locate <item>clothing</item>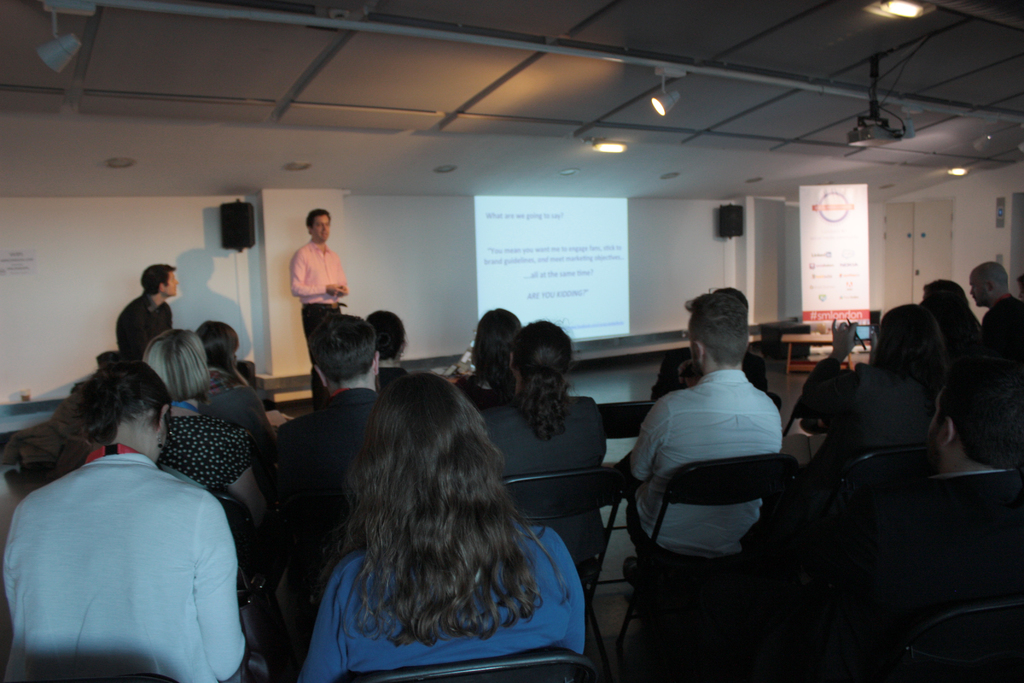
pyautogui.locateOnScreen(164, 410, 253, 502)
